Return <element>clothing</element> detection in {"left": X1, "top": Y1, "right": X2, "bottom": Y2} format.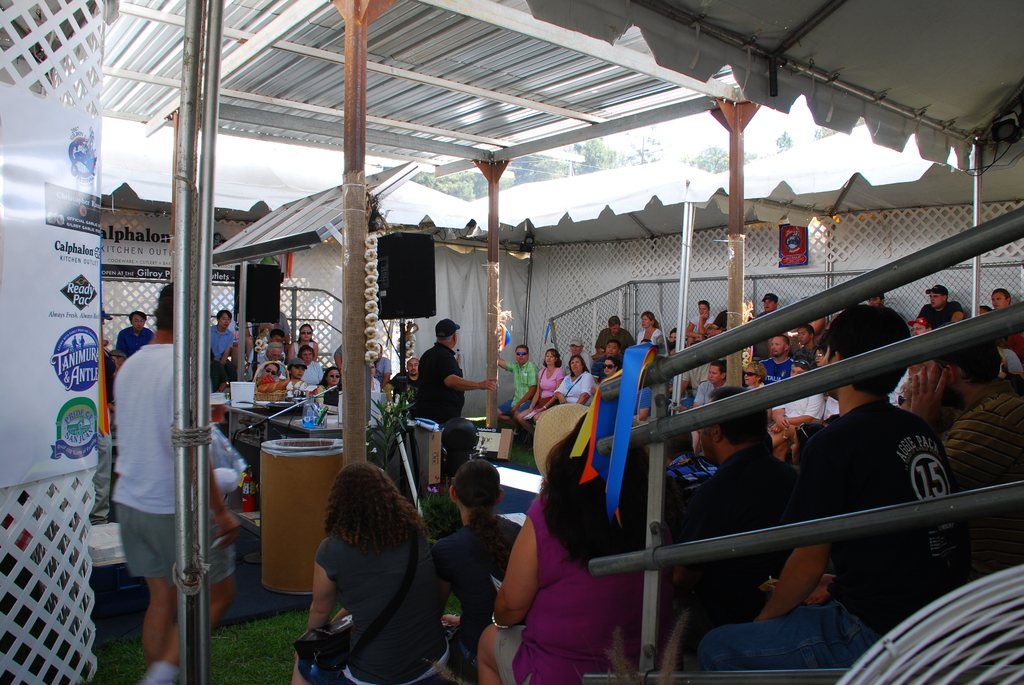
{"left": 108, "top": 344, "right": 239, "bottom": 592}.
